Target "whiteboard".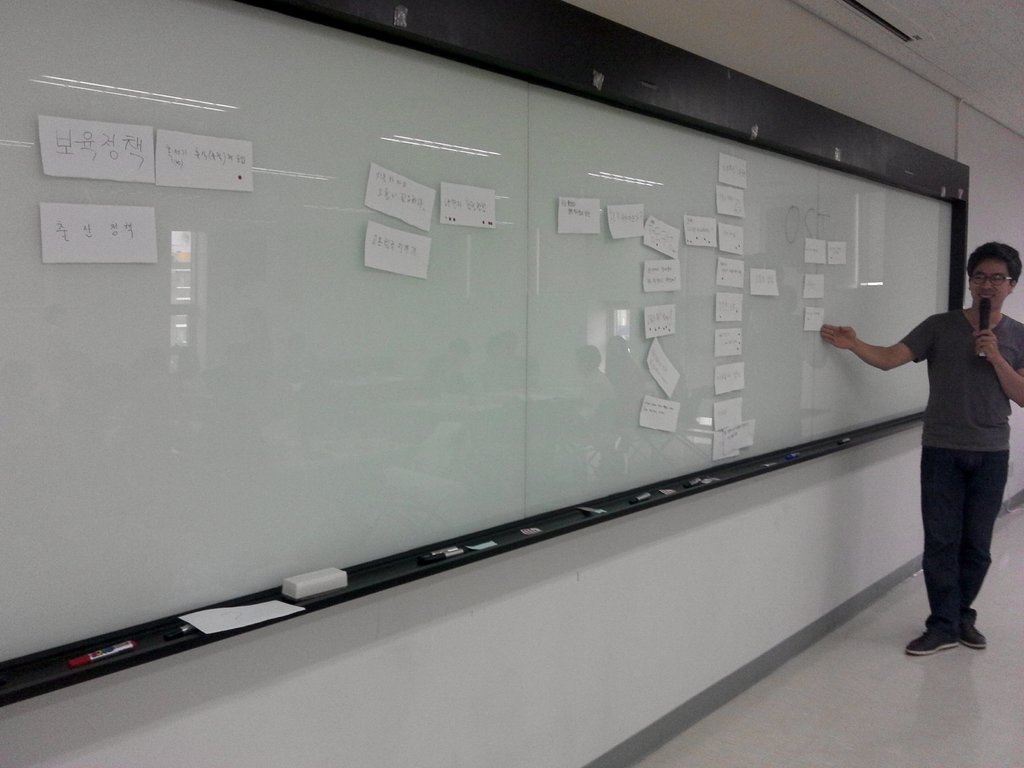
Target region: Rect(0, 0, 961, 709).
